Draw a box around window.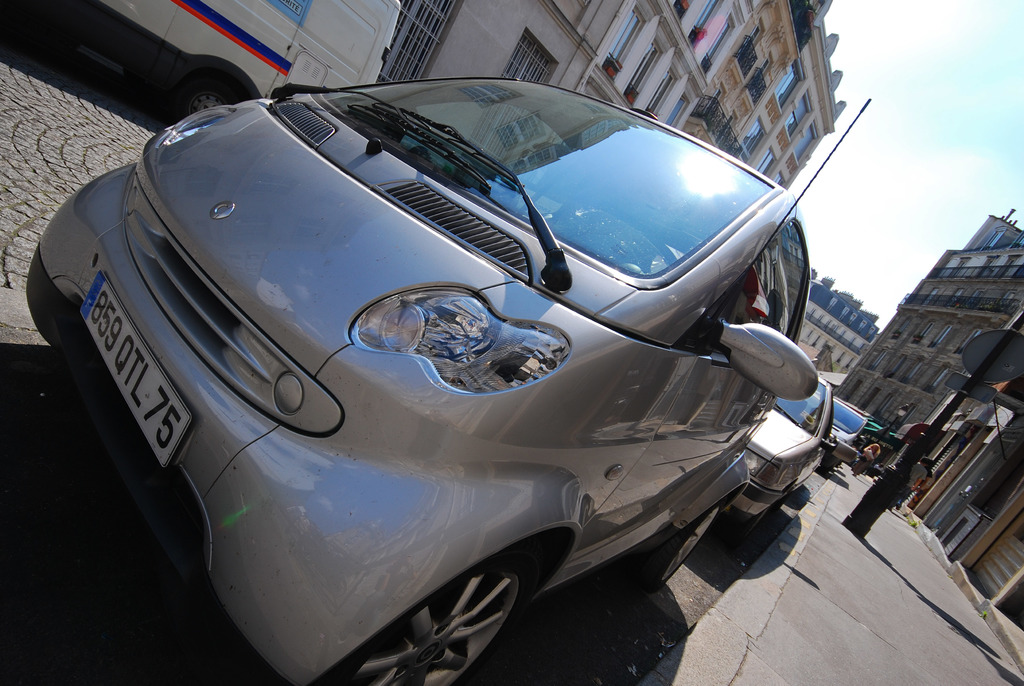
<region>624, 45, 661, 91</region>.
